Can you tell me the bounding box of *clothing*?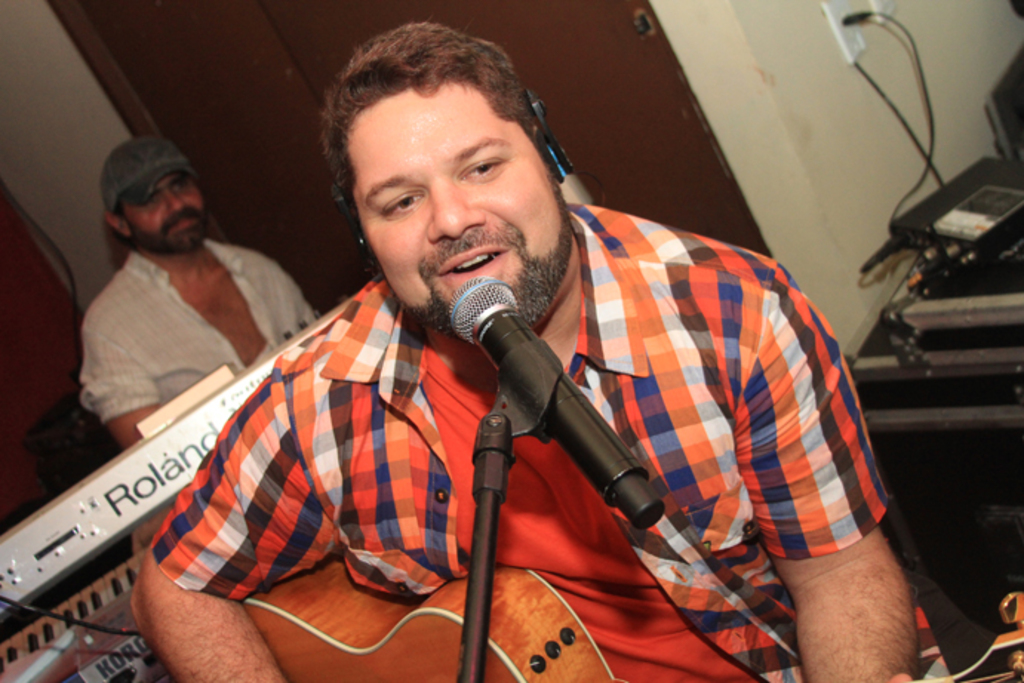
[x1=193, y1=148, x2=923, y2=682].
